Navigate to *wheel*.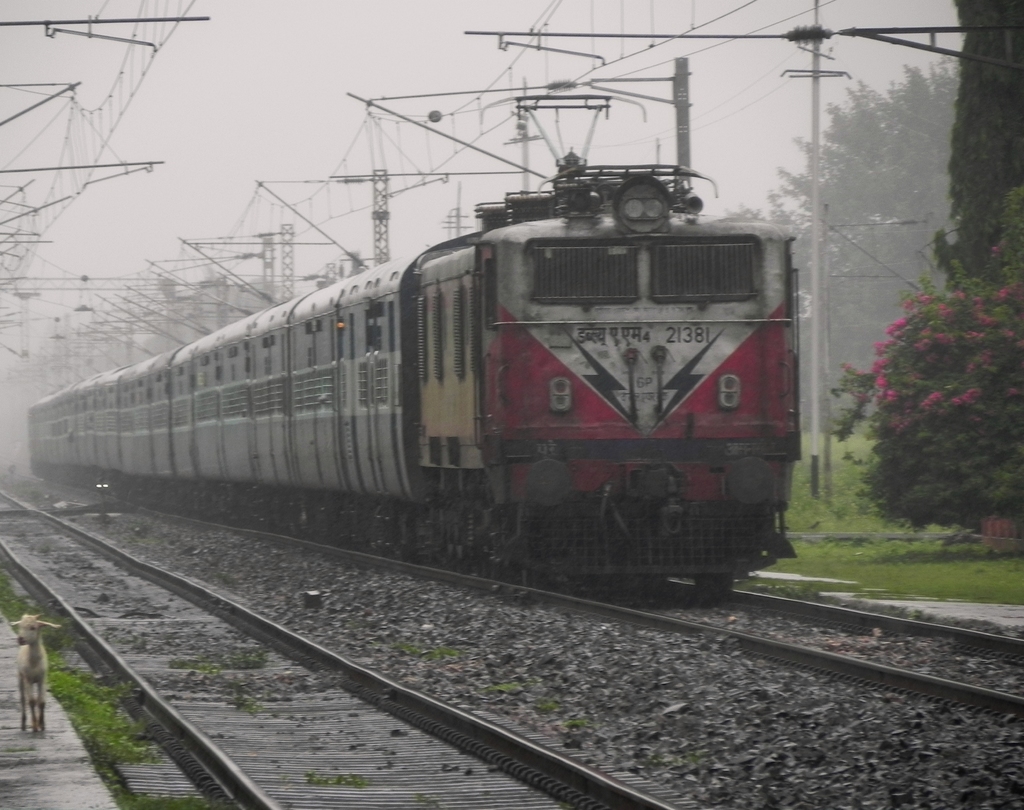
Navigation target: {"left": 479, "top": 557, "right": 490, "bottom": 581}.
